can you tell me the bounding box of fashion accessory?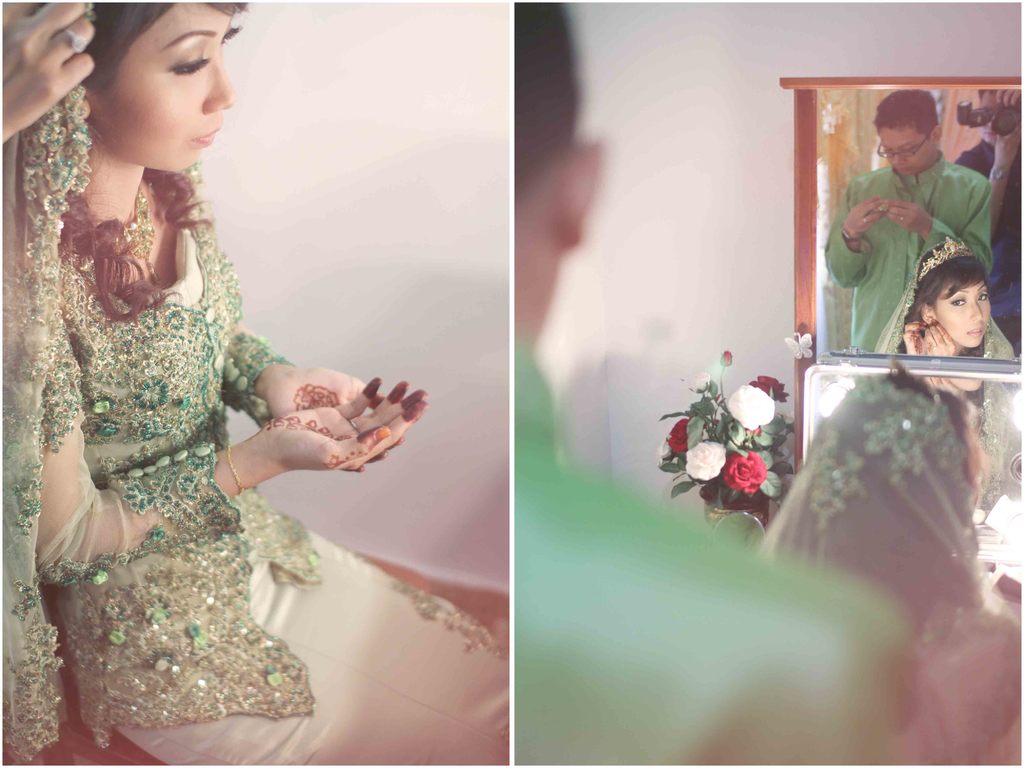
l=83, t=0, r=99, b=23.
